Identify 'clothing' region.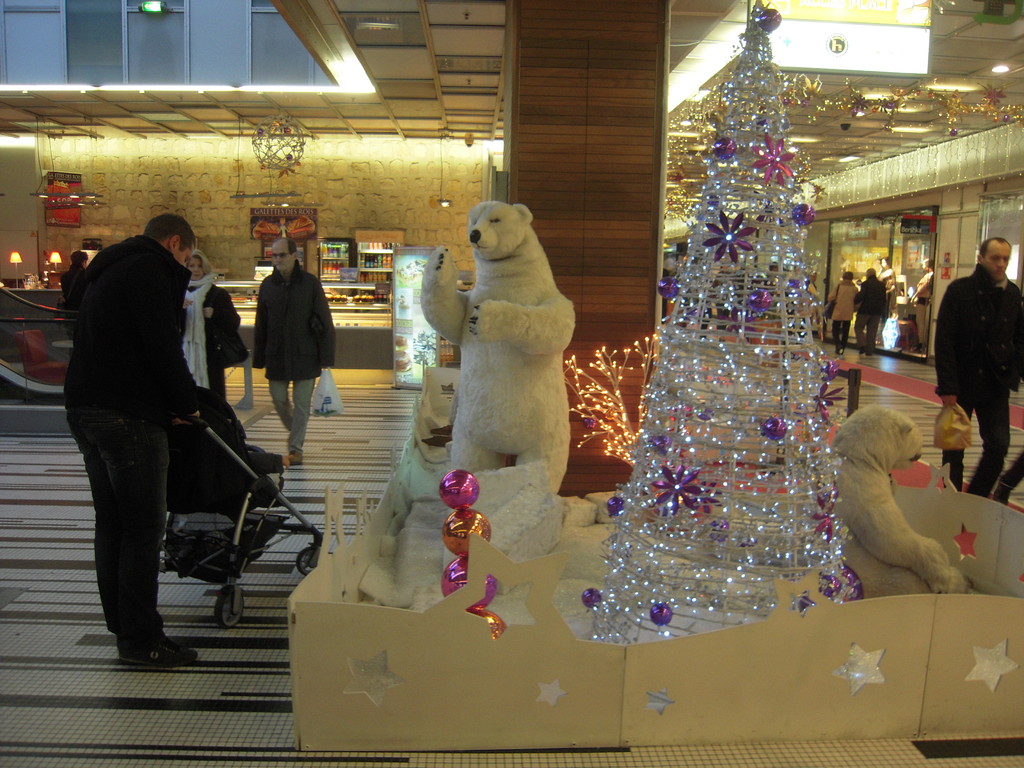
Region: BBox(883, 267, 895, 315).
